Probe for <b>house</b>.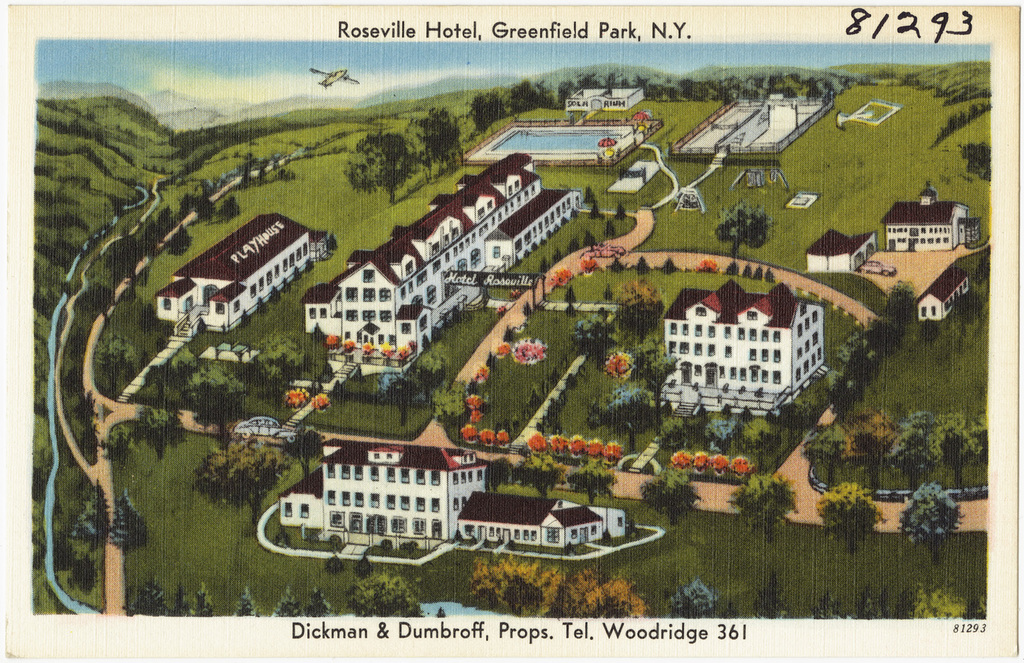
Probe result: <region>653, 278, 834, 423</region>.
